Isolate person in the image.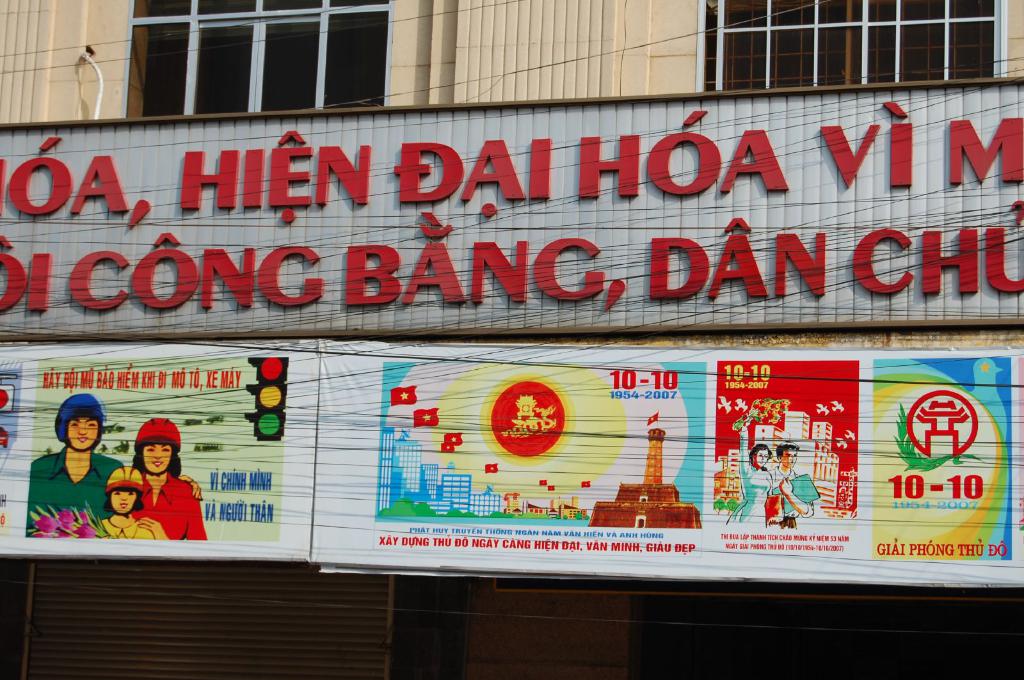
Isolated region: {"x1": 102, "y1": 466, "x2": 156, "y2": 541}.
